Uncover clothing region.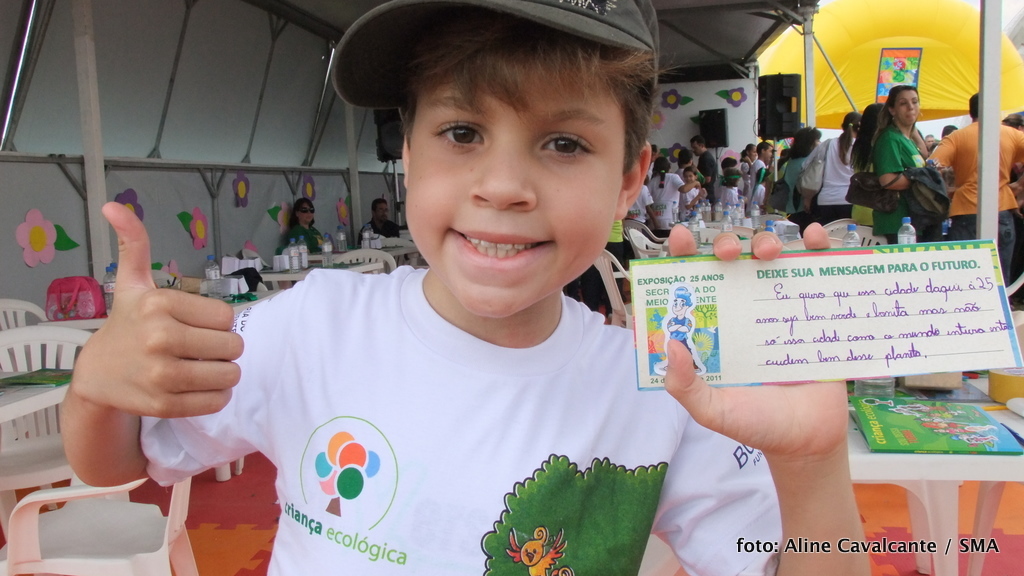
Uncovered: x1=677 y1=187 x2=700 y2=225.
